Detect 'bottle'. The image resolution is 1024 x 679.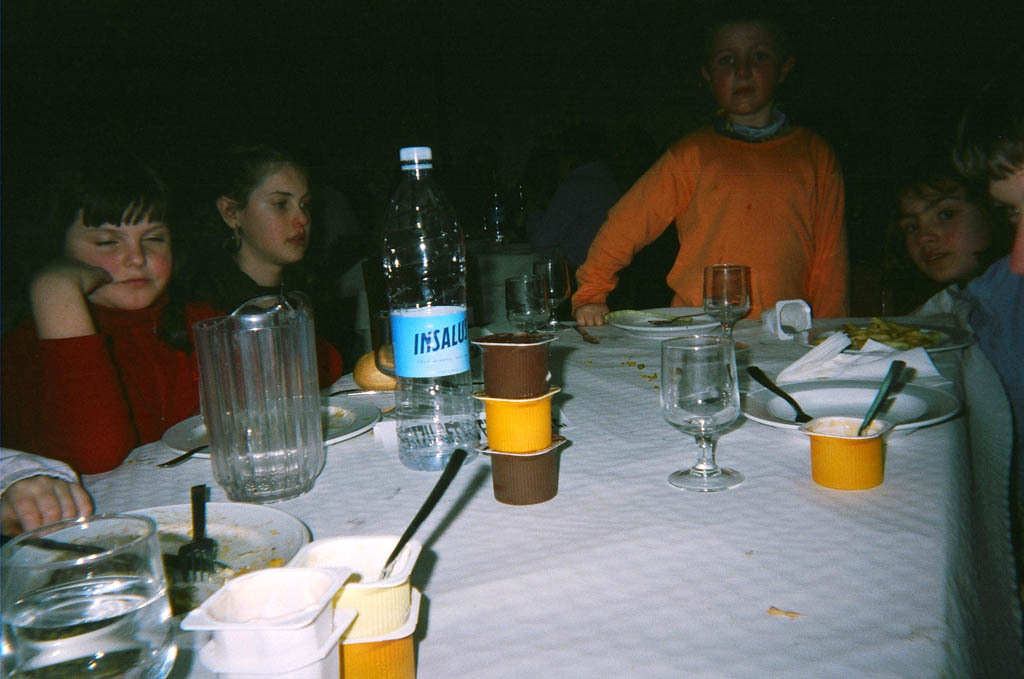
[512, 184, 530, 251].
